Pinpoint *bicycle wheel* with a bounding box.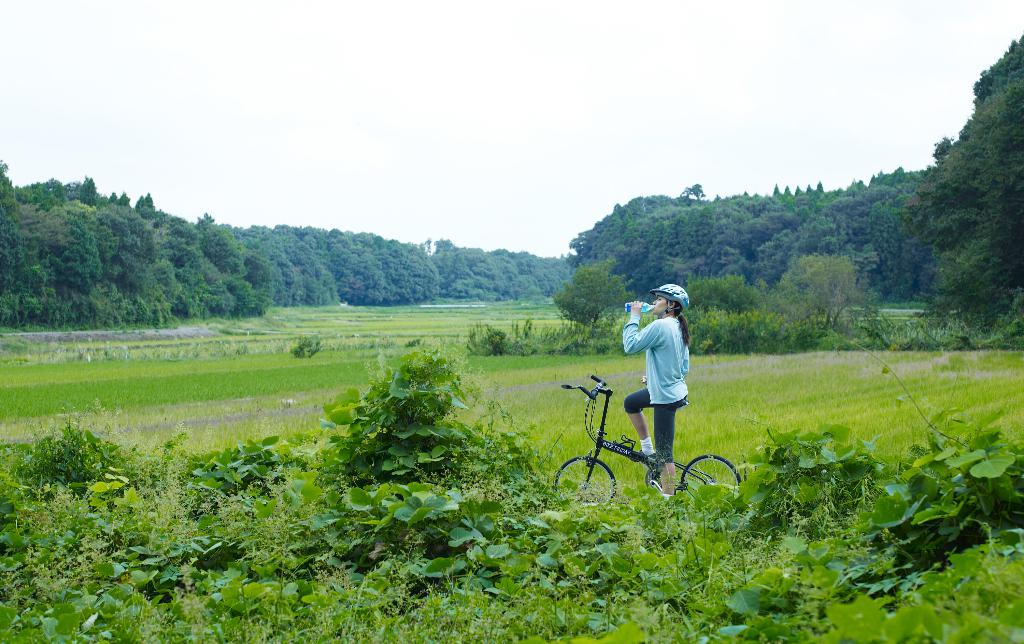
crop(545, 458, 617, 511).
